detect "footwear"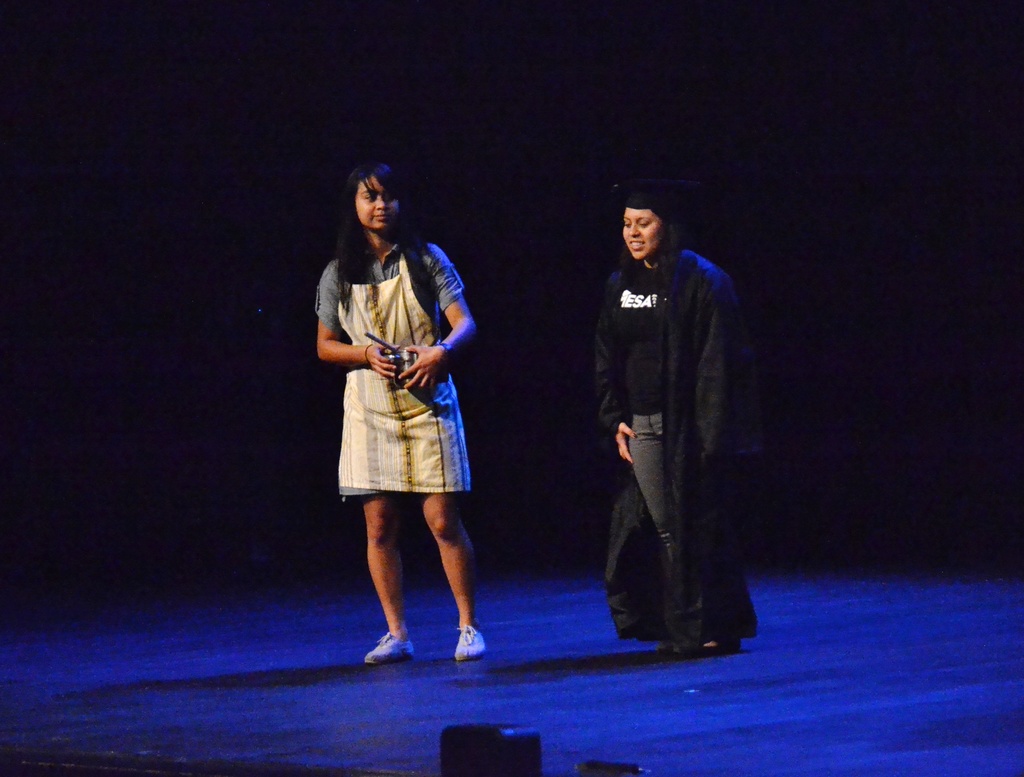
<region>456, 624, 485, 659</region>
